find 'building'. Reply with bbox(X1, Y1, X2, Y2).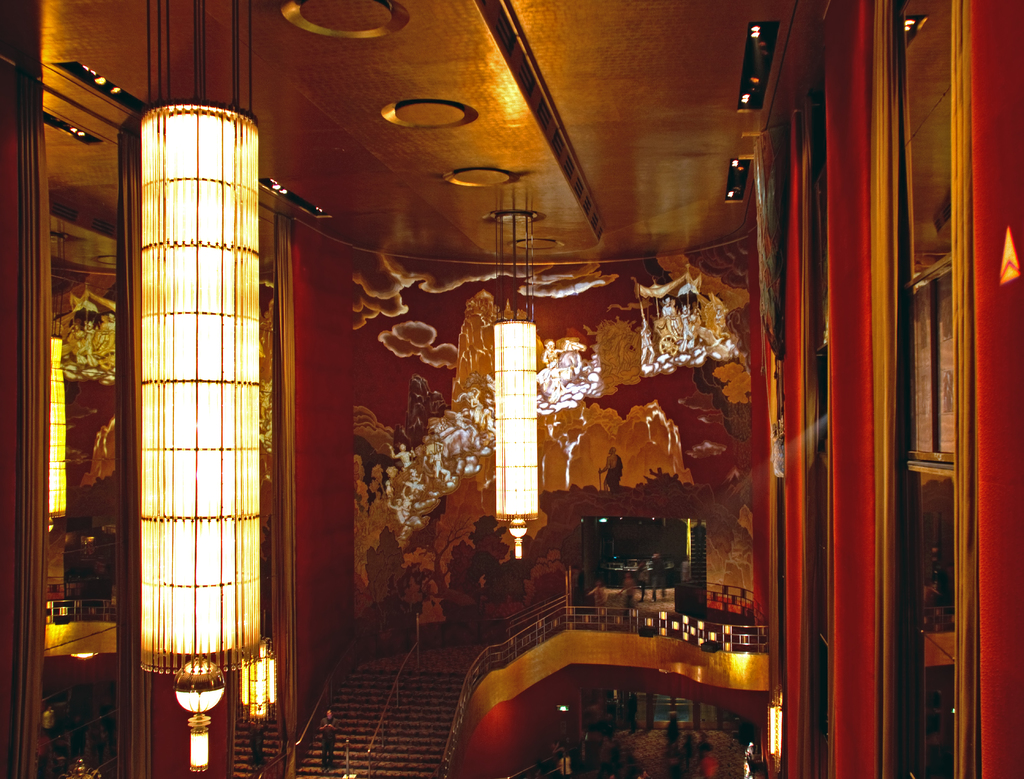
bbox(0, 0, 1023, 778).
